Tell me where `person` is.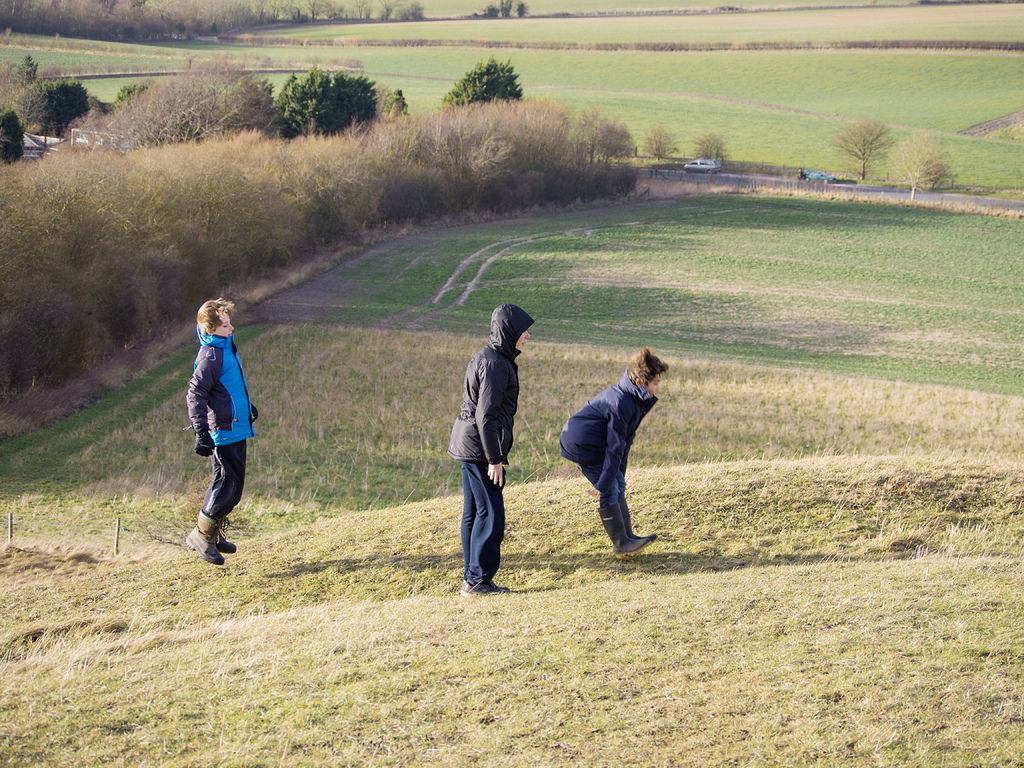
`person` is at locate(445, 296, 537, 591).
